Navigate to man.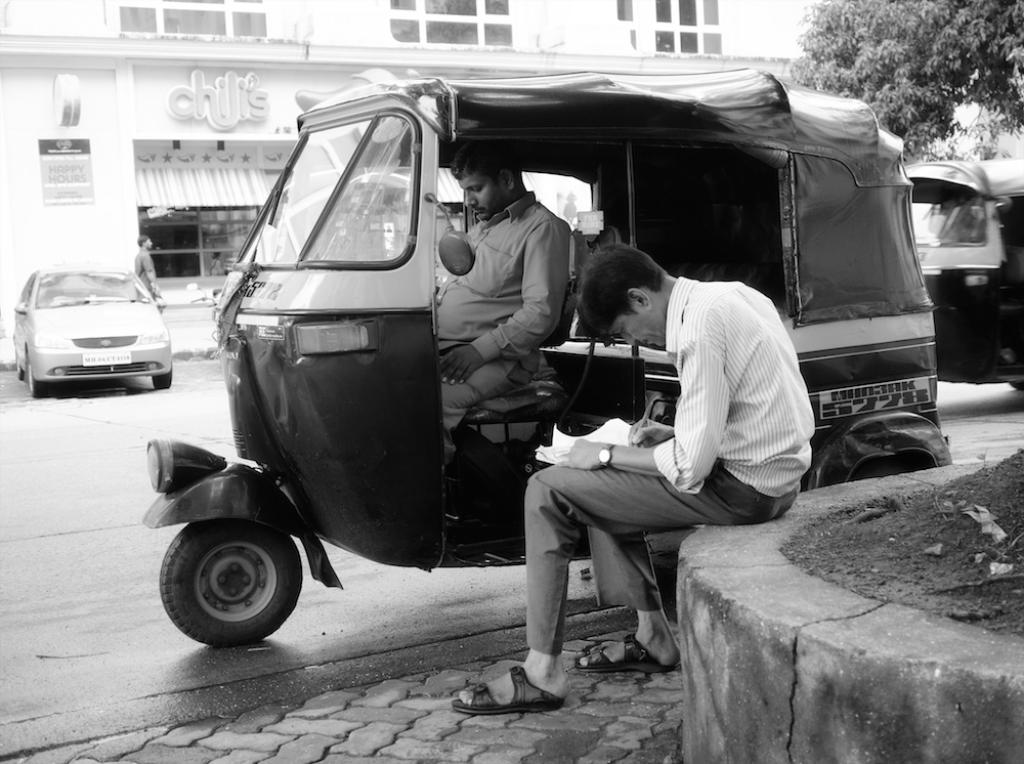
Navigation target: x1=502, y1=206, x2=821, y2=701.
